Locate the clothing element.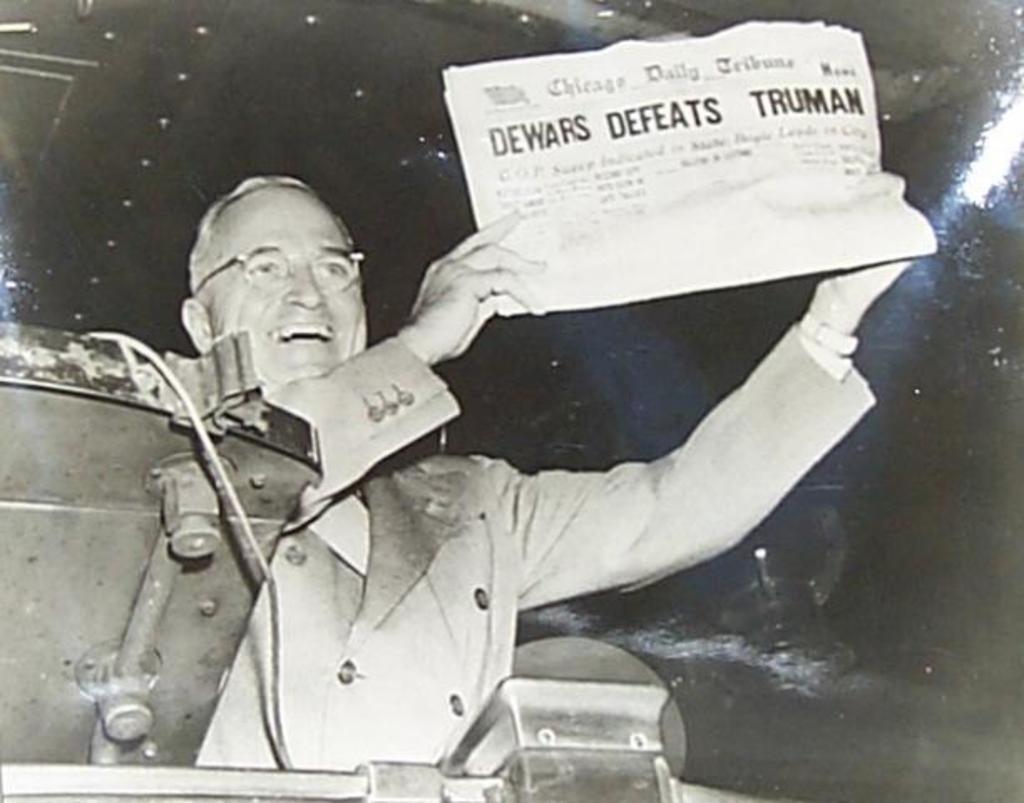
Element bbox: <bbox>266, 254, 960, 713</bbox>.
